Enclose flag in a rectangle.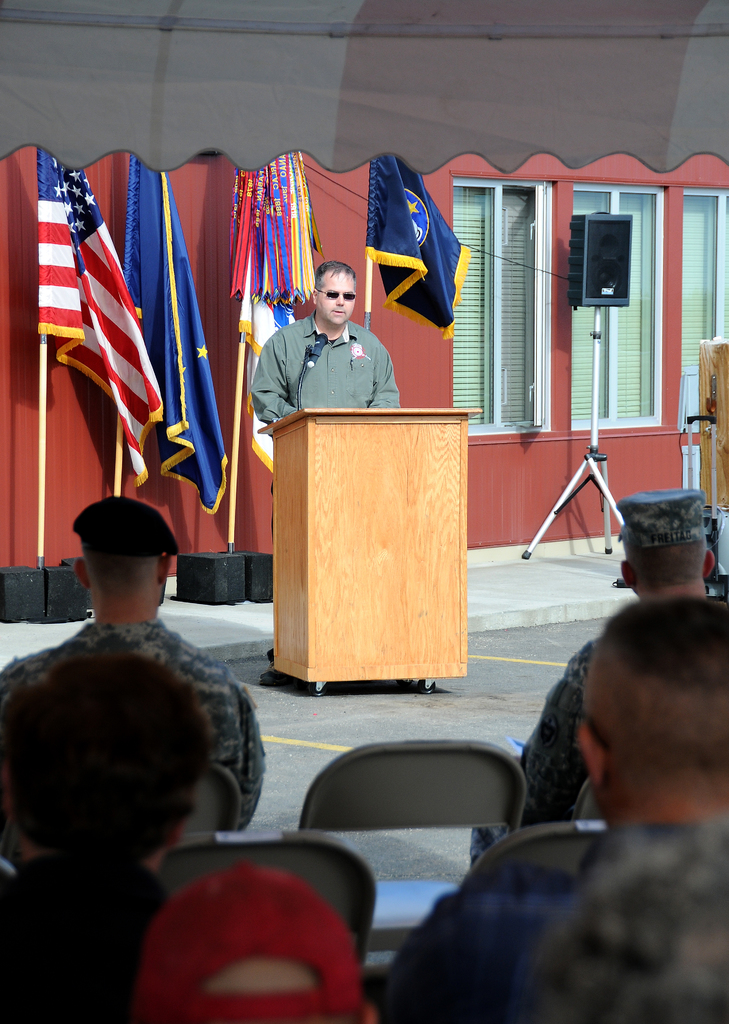
locate(29, 148, 149, 511).
